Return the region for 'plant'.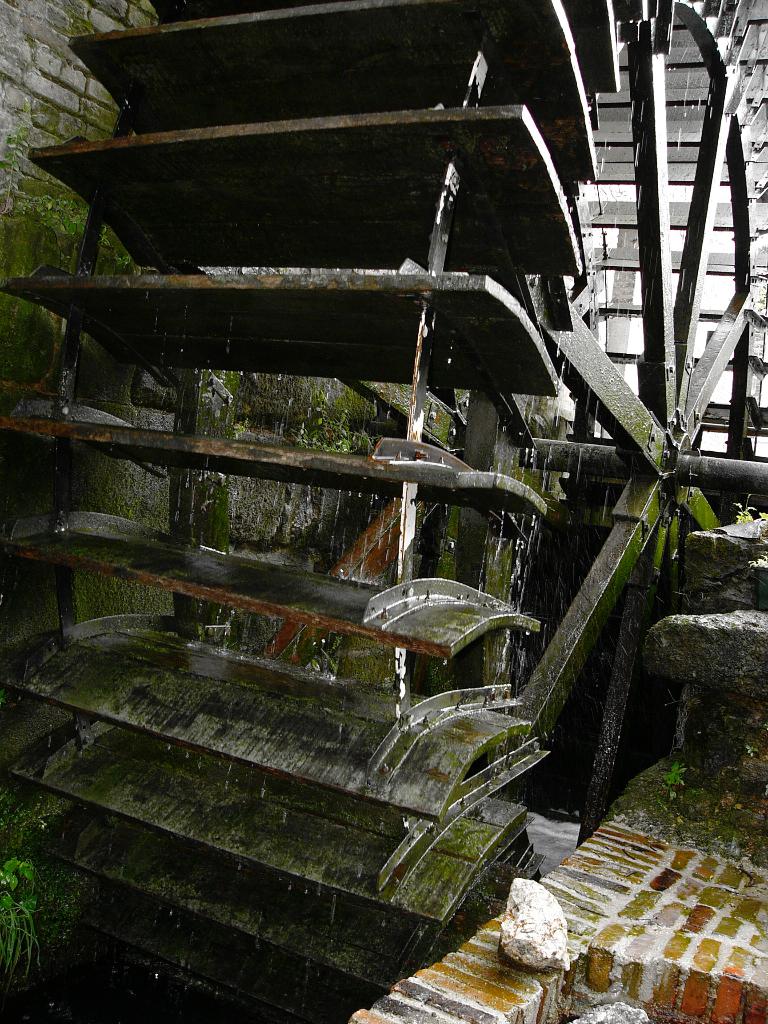
box(737, 490, 761, 518).
